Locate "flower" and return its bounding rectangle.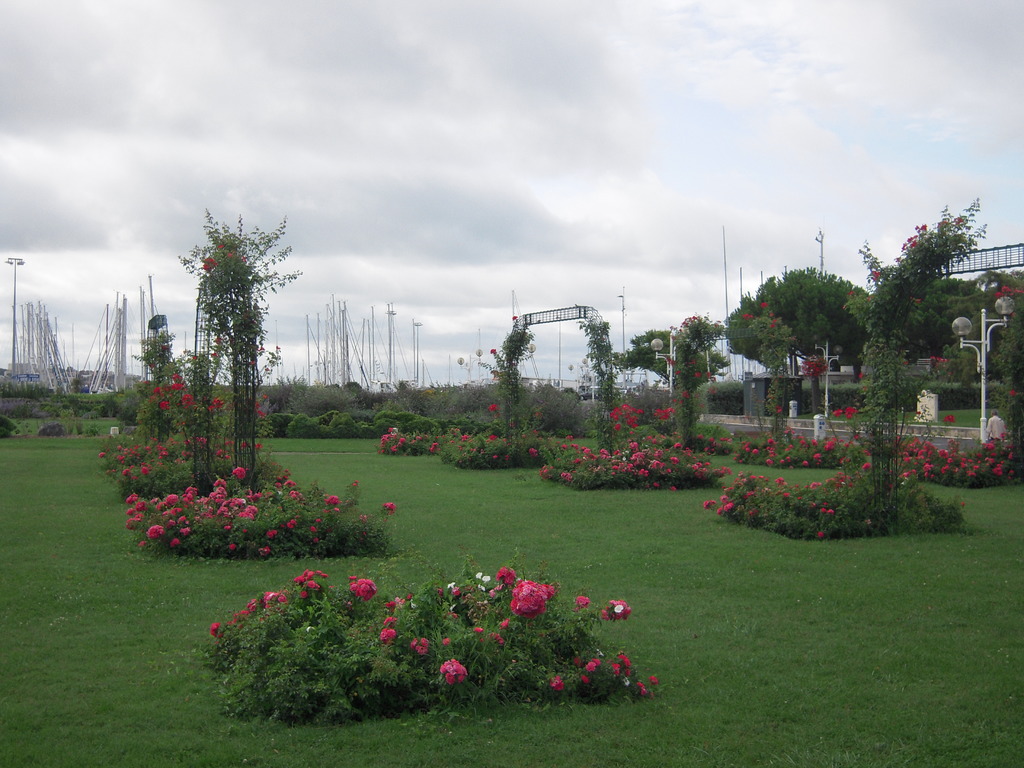
locate(386, 437, 401, 451).
